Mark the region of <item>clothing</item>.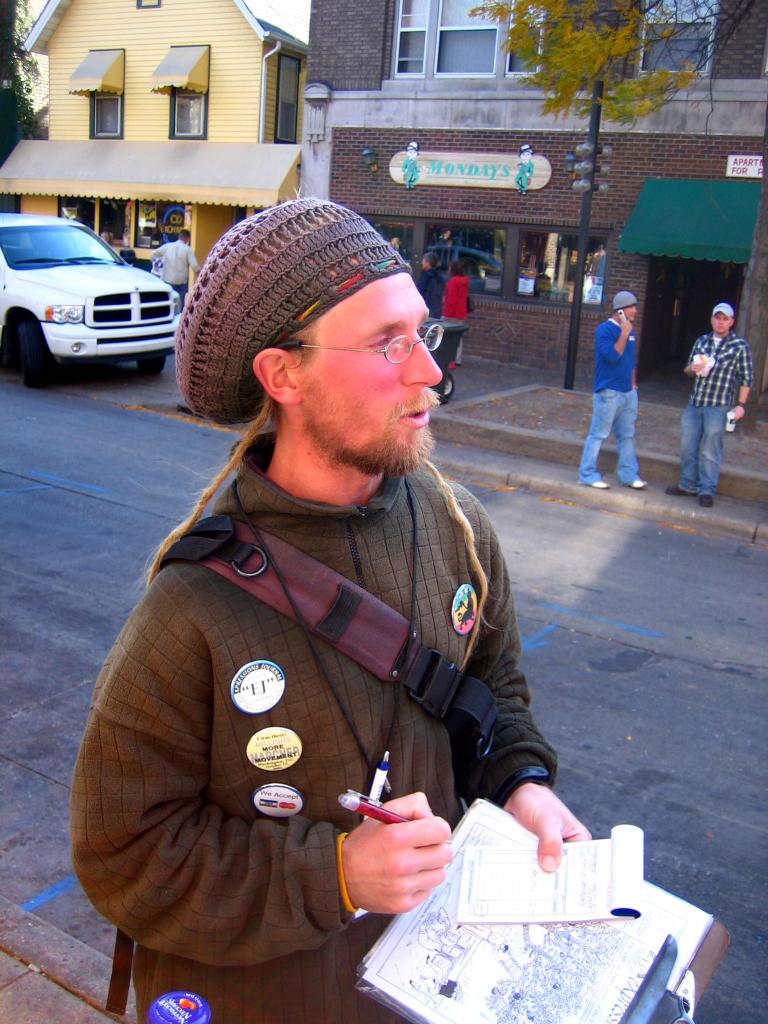
Region: {"x1": 159, "y1": 236, "x2": 193, "y2": 293}.
